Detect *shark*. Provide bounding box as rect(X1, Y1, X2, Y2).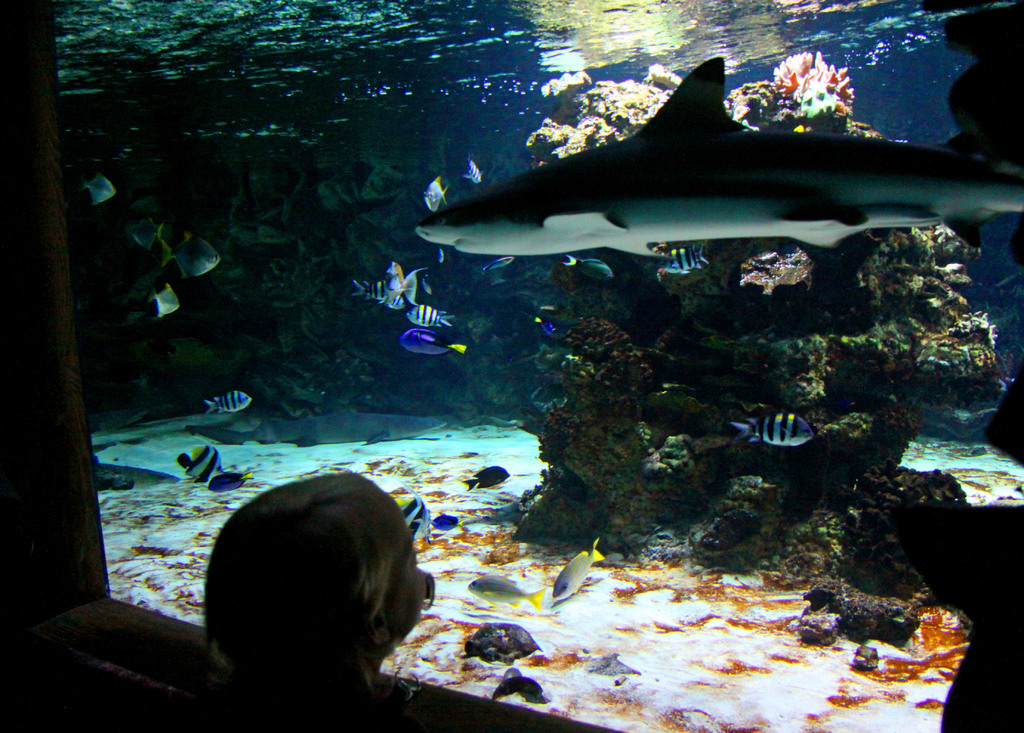
rect(416, 56, 1023, 263).
